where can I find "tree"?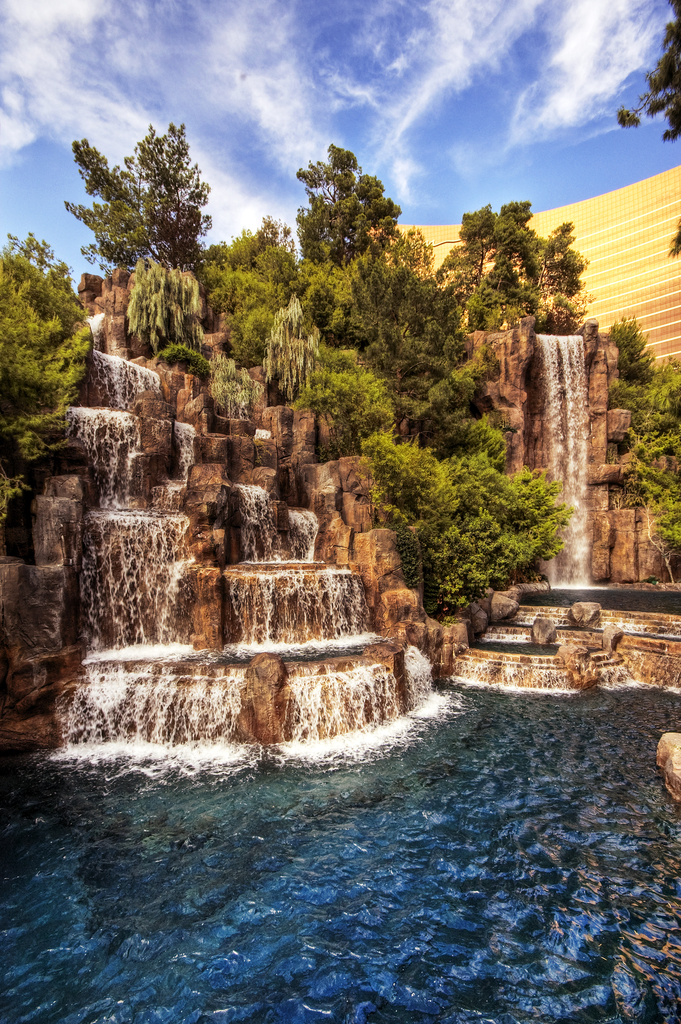
You can find it at x1=614 y1=0 x2=680 y2=143.
